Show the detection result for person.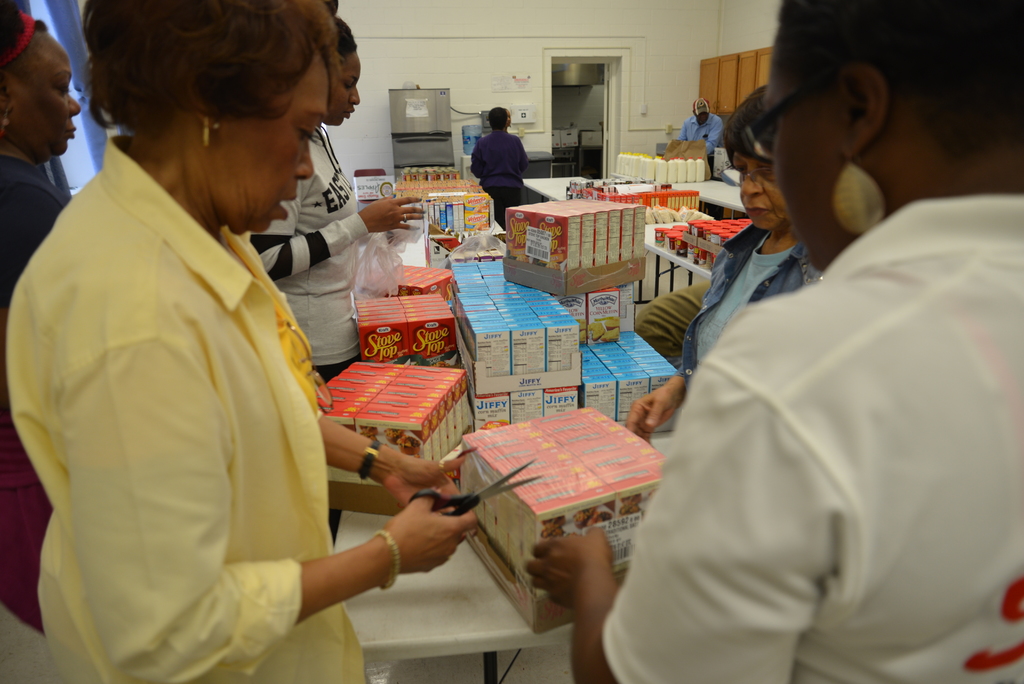
[677,99,723,156].
